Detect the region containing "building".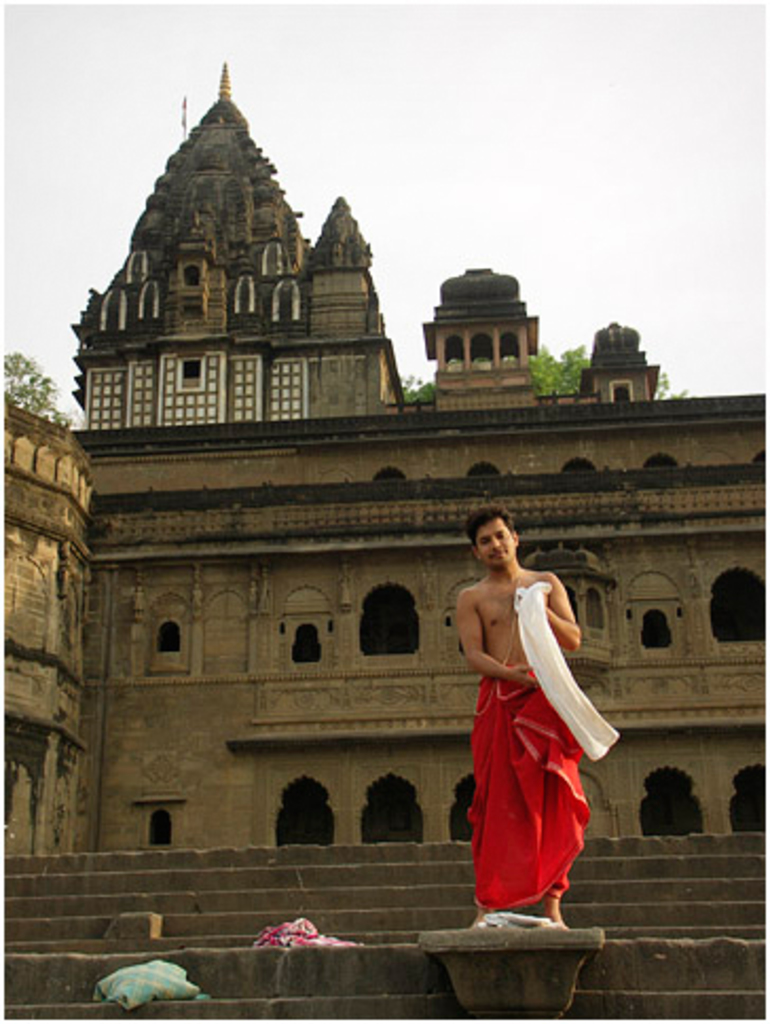
box=[0, 57, 768, 1013].
